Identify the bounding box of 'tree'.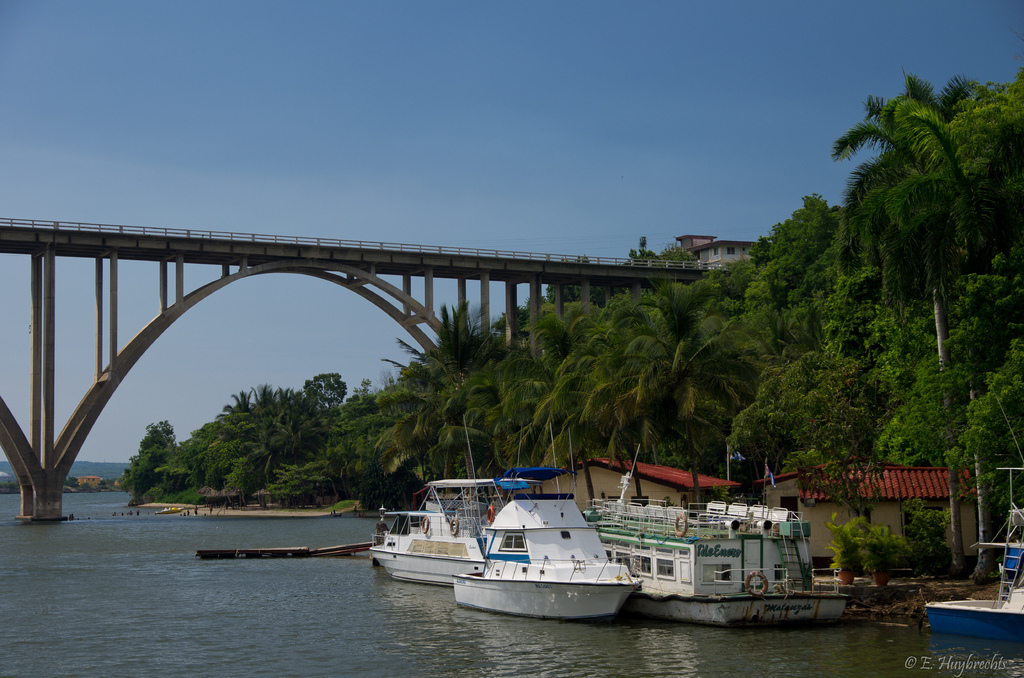
locate(294, 364, 351, 423).
